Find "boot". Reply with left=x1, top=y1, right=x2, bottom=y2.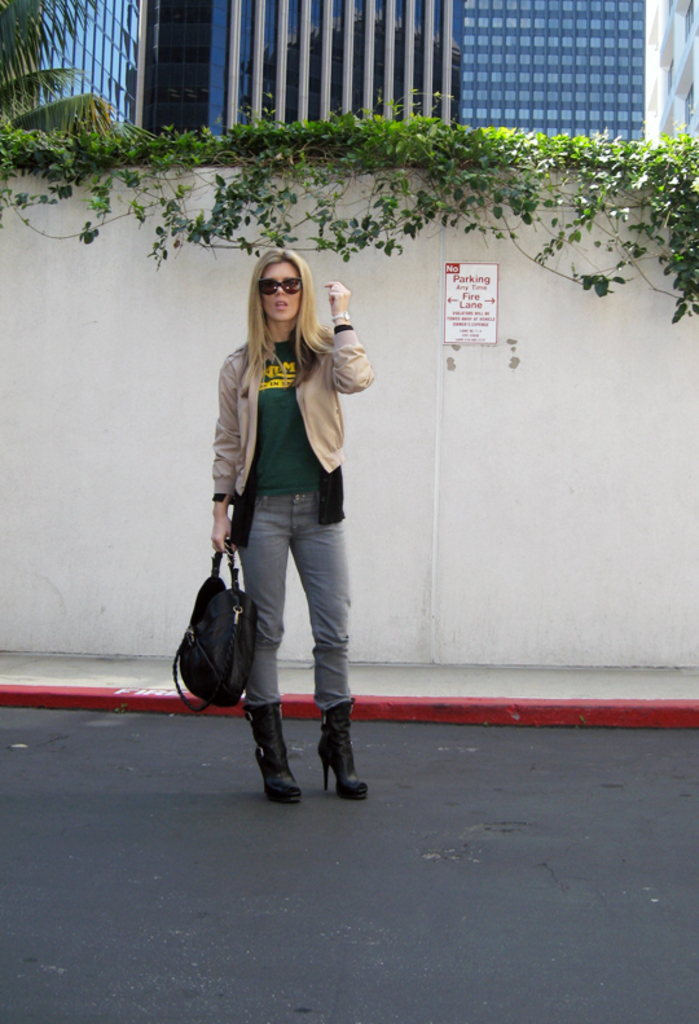
left=311, top=706, right=369, bottom=801.
